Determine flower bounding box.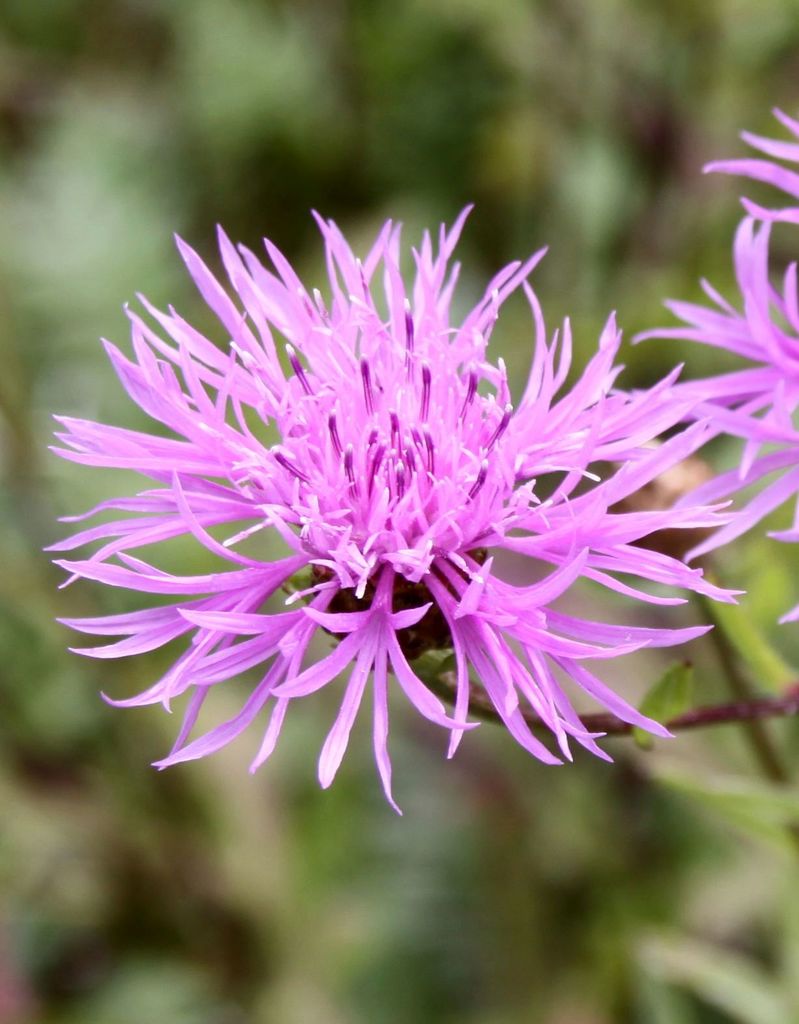
Determined: bbox=[628, 111, 798, 628].
